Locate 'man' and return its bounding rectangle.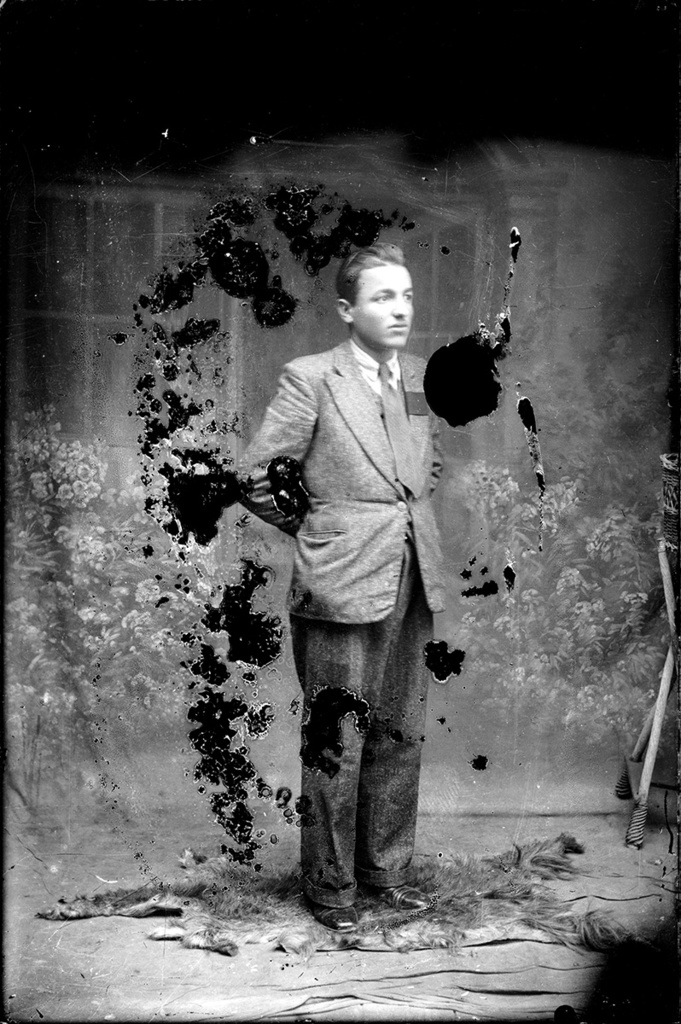
251/244/464/806.
